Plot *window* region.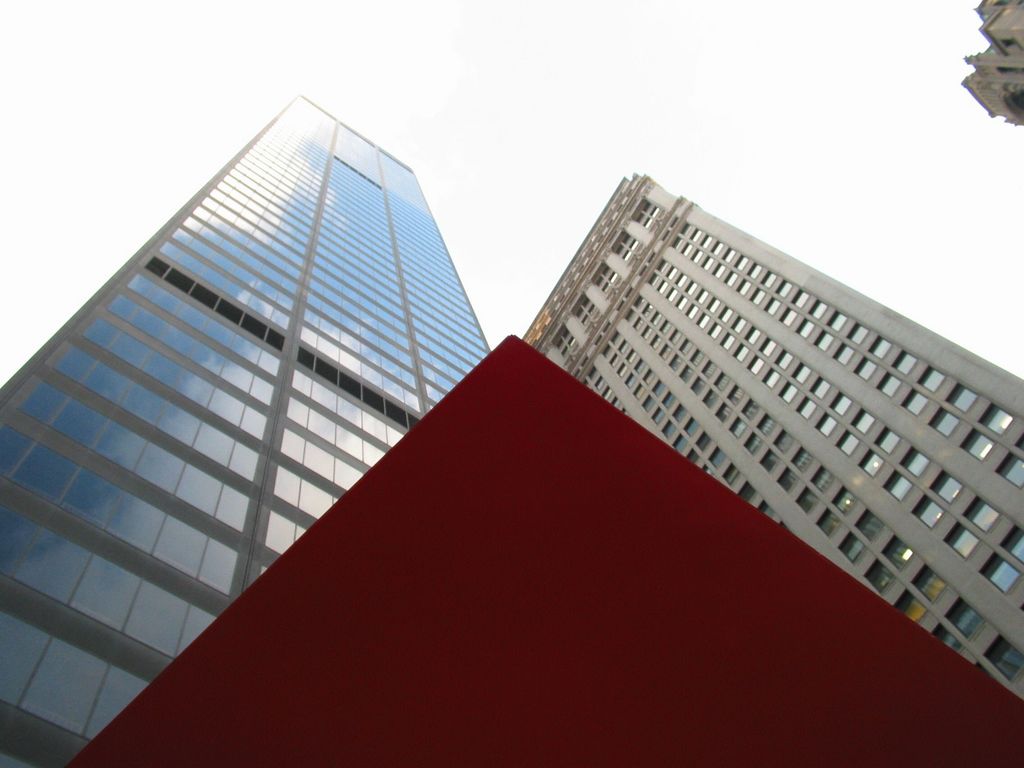
Plotted at [690, 349, 705, 367].
